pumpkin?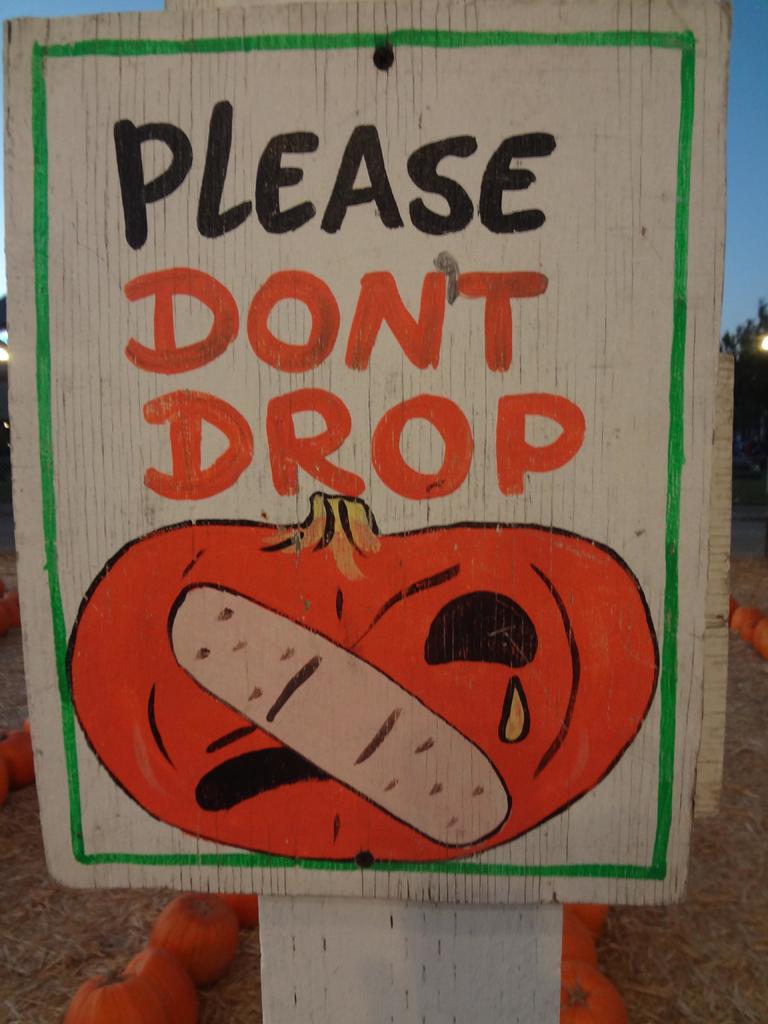
crop(565, 908, 598, 964)
